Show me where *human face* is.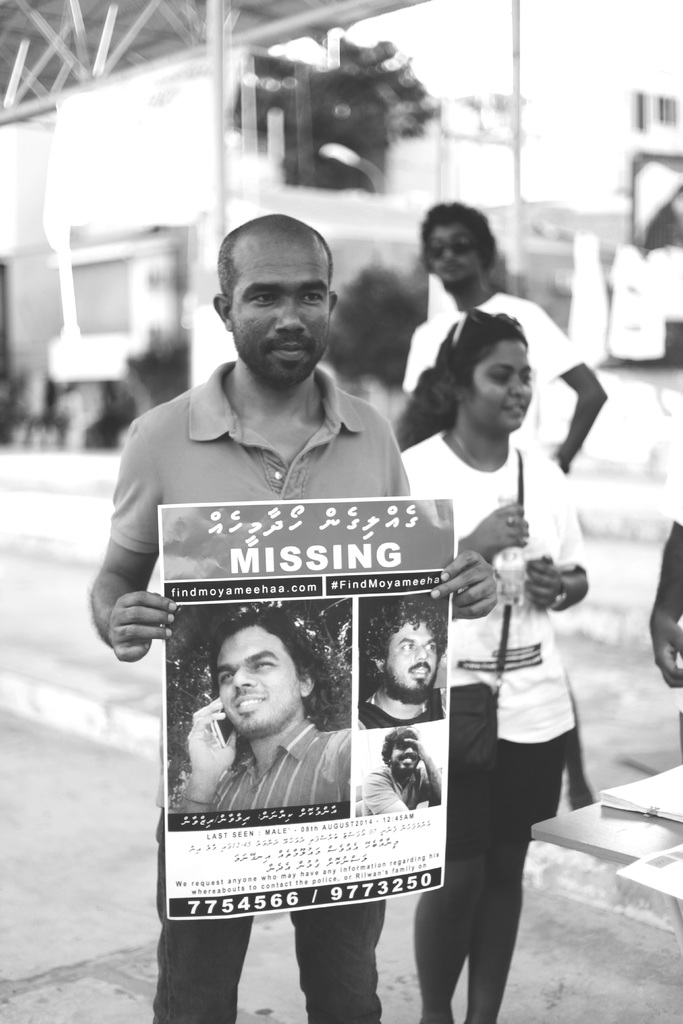
*human face* is at left=389, top=622, right=445, bottom=692.
